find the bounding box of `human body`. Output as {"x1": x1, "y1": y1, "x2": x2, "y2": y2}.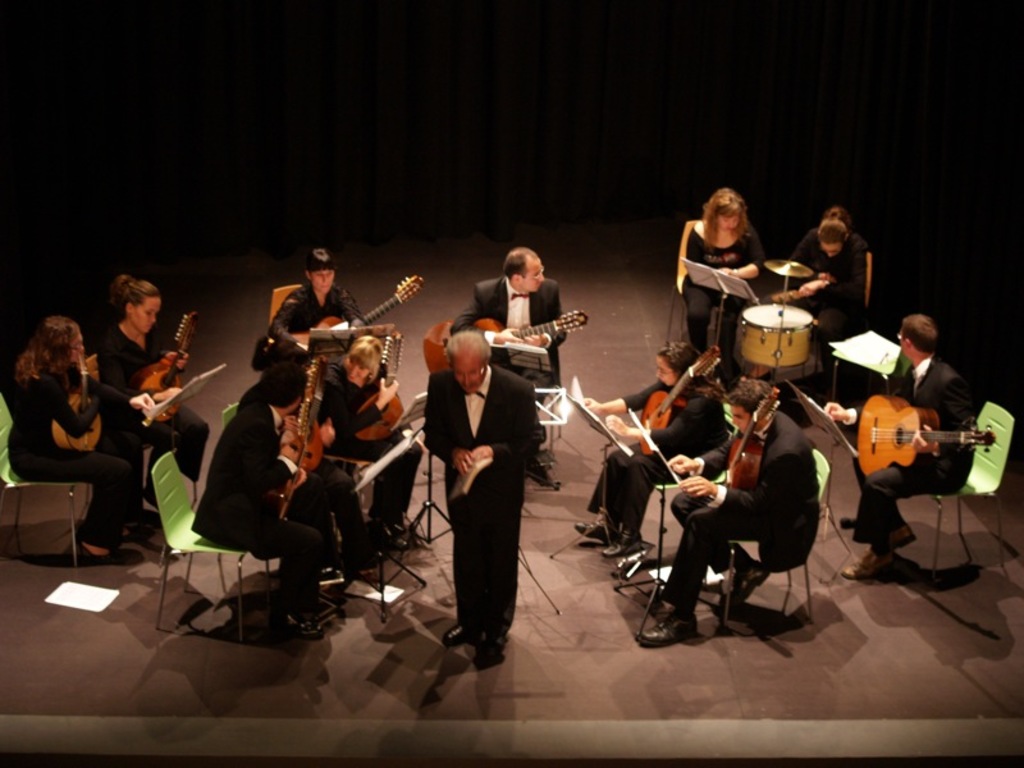
{"x1": 425, "y1": 361, "x2": 549, "y2": 660}.
